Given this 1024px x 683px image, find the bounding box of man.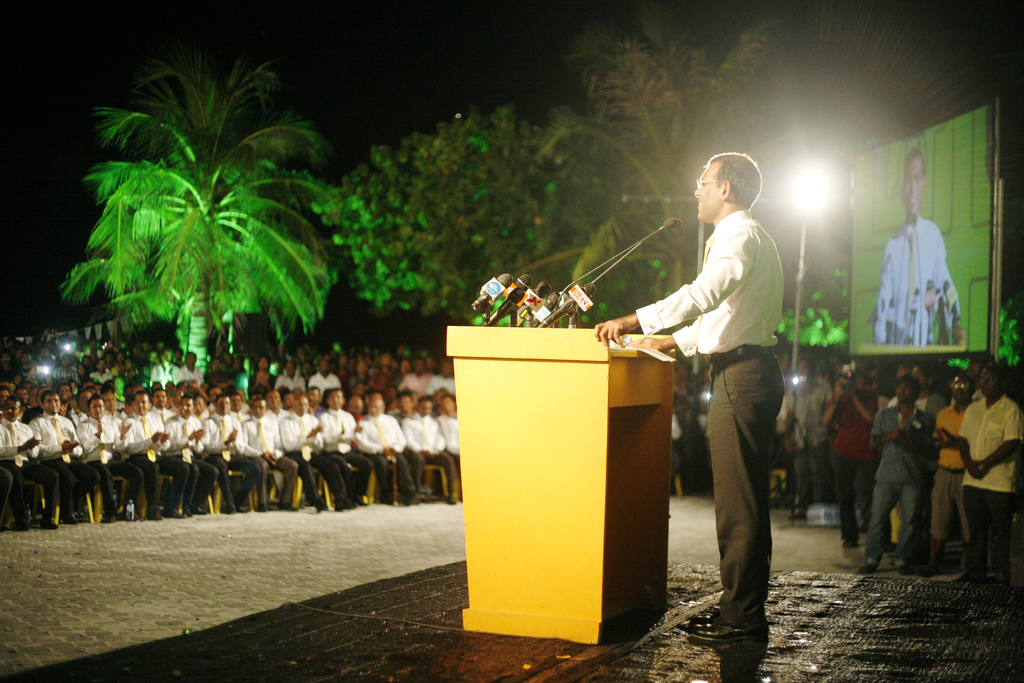
[81, 391, 91, 413].
